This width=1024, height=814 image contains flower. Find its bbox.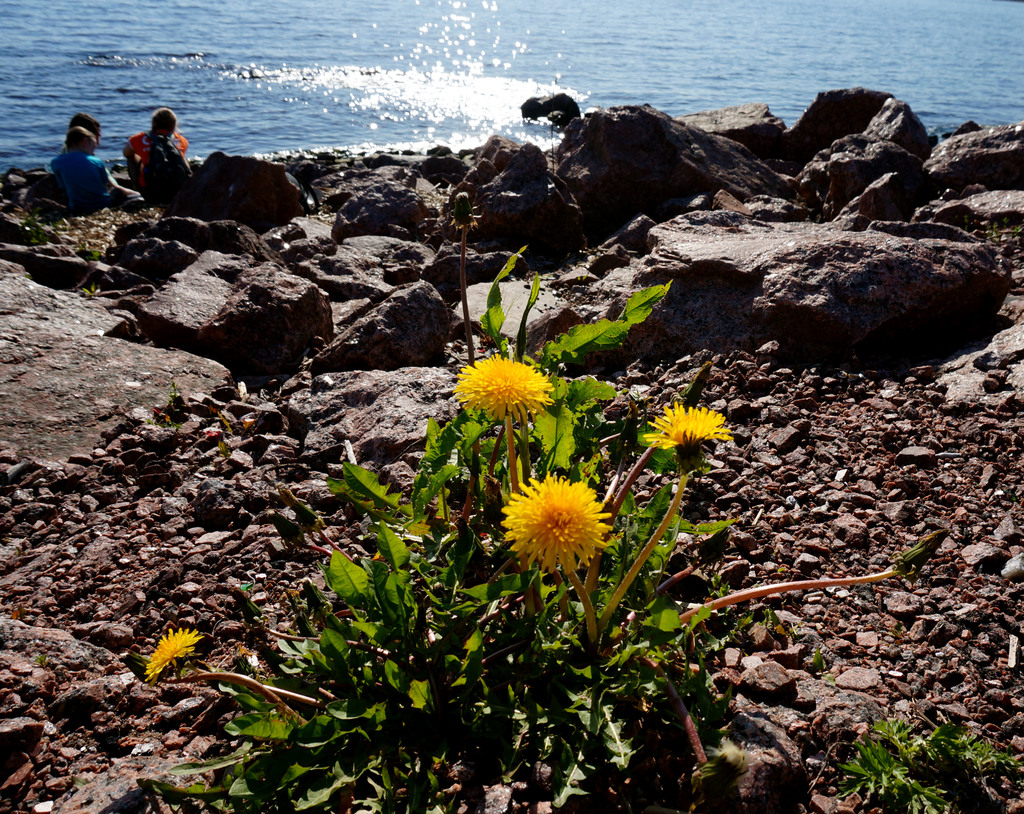
[left=503, top=468, right=616, bottom=579].
